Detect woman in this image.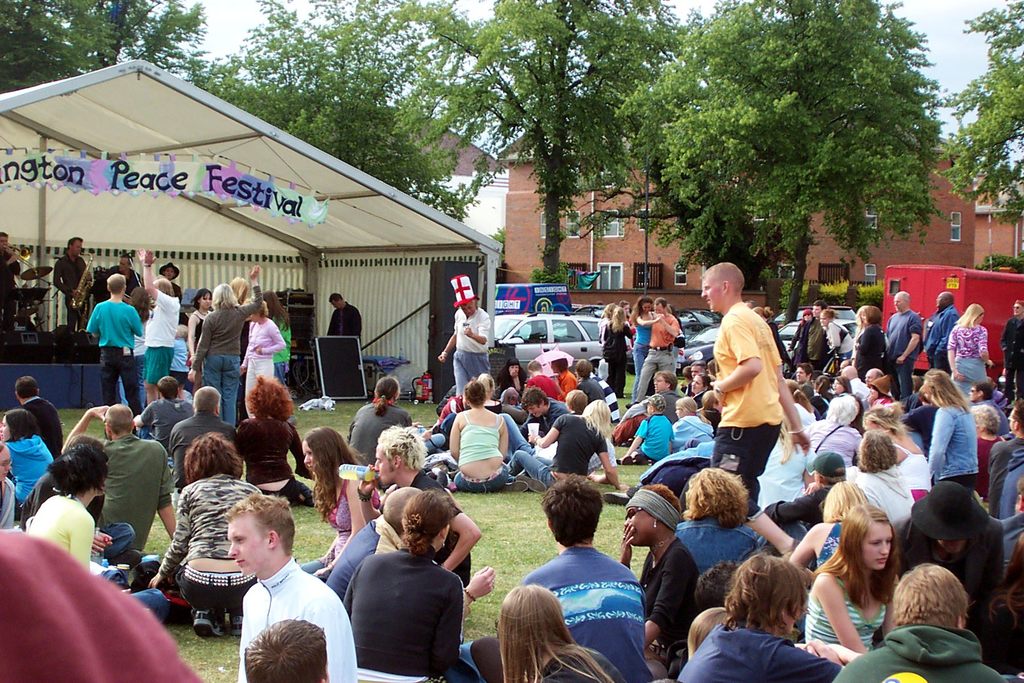
Detection: <region>119, 288, 153, 428</region>.
